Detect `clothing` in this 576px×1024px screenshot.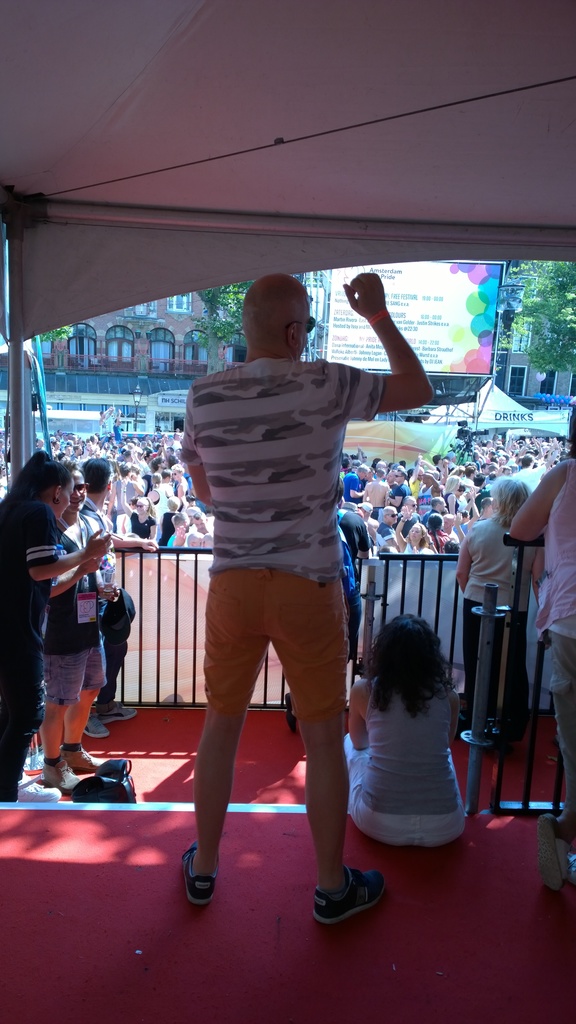
Detection: 170 360 368 722.
